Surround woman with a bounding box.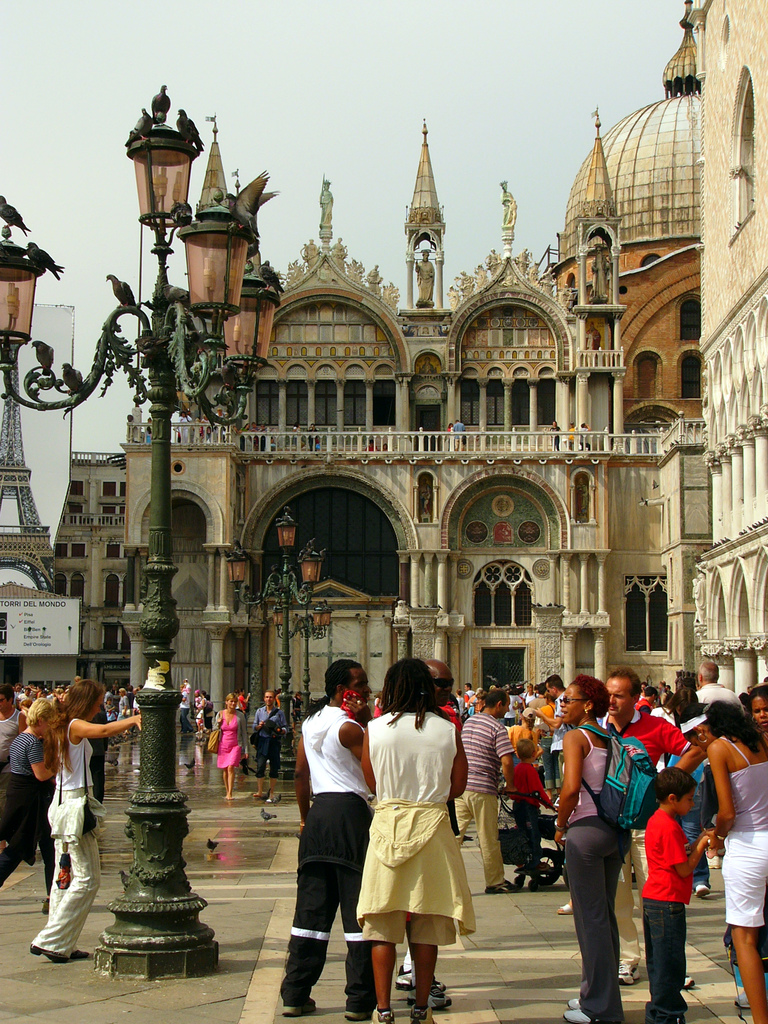
select_region(452, 687, 466, 717).
